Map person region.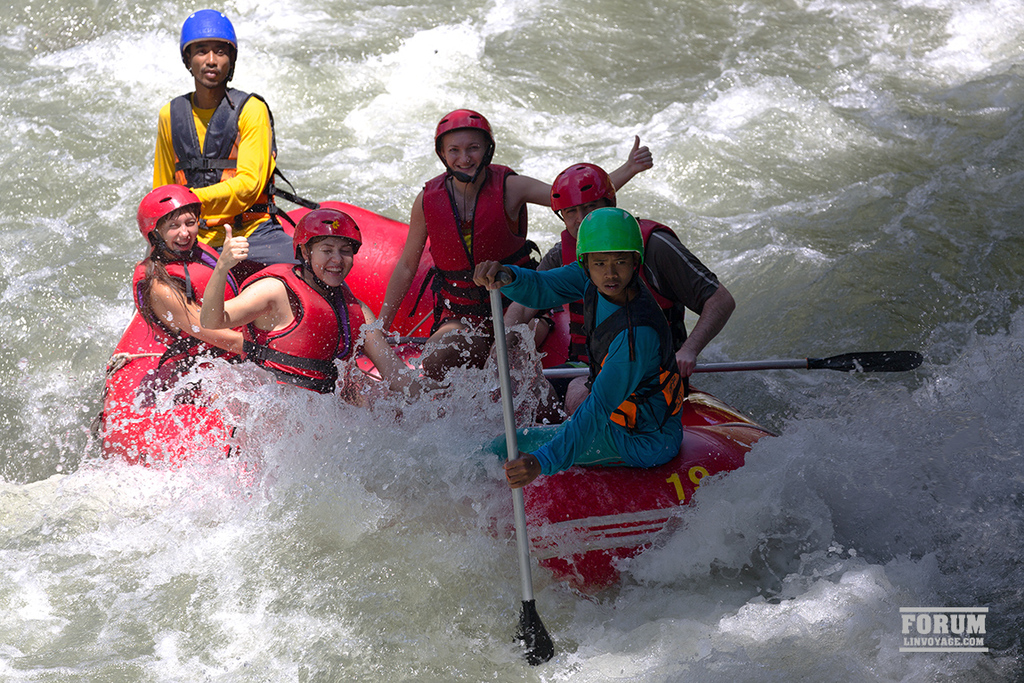
Mapped to detection(503, 153, 734, 409).
